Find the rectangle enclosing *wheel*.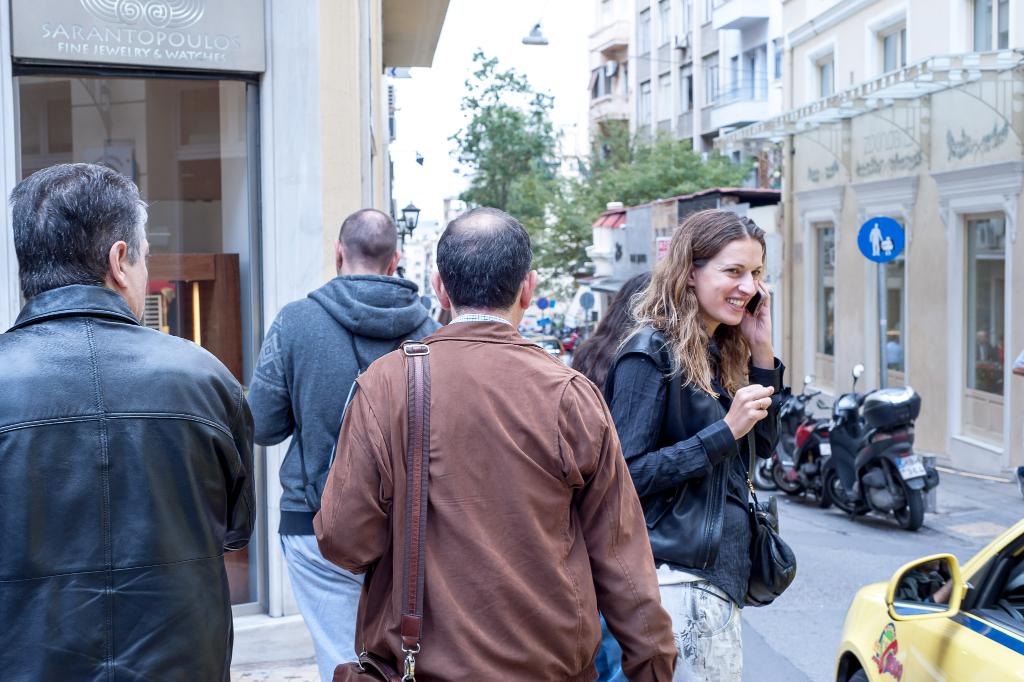
(left=750, top=456, right=771, bottom=487).
